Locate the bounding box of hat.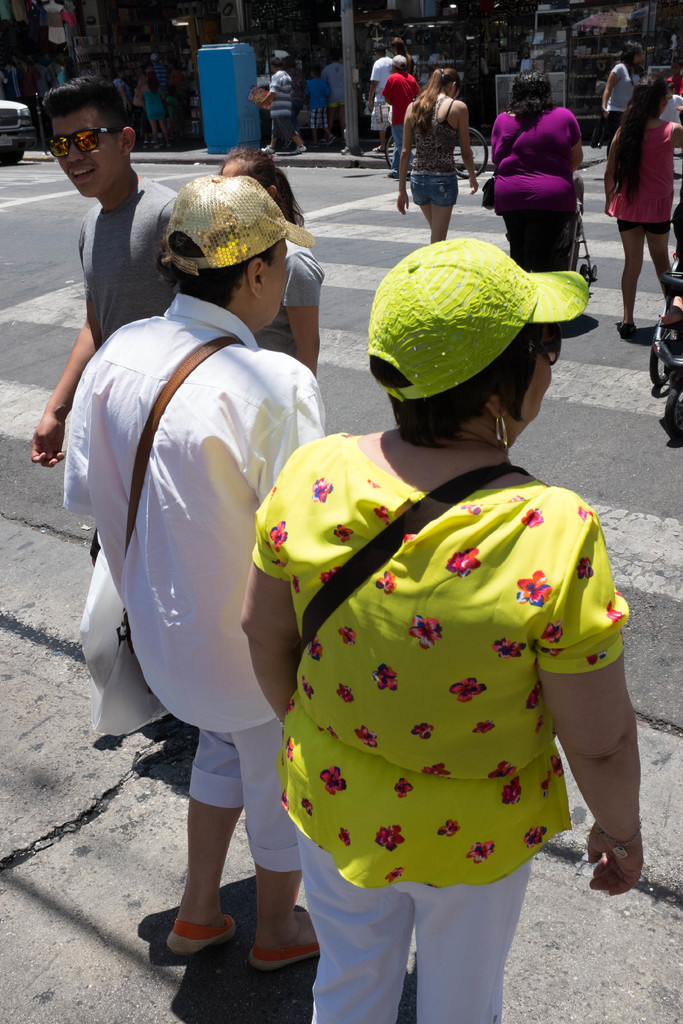
Bounding box: 153:173:318:276.
